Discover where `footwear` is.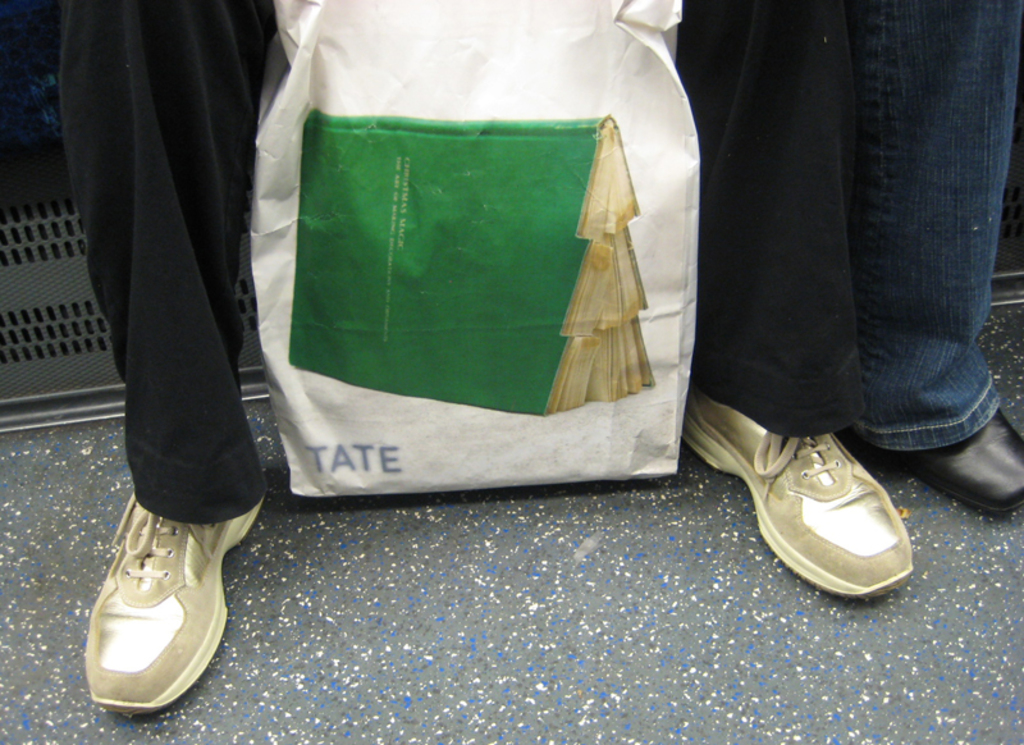
Discovered at 869,410,1023,517.
